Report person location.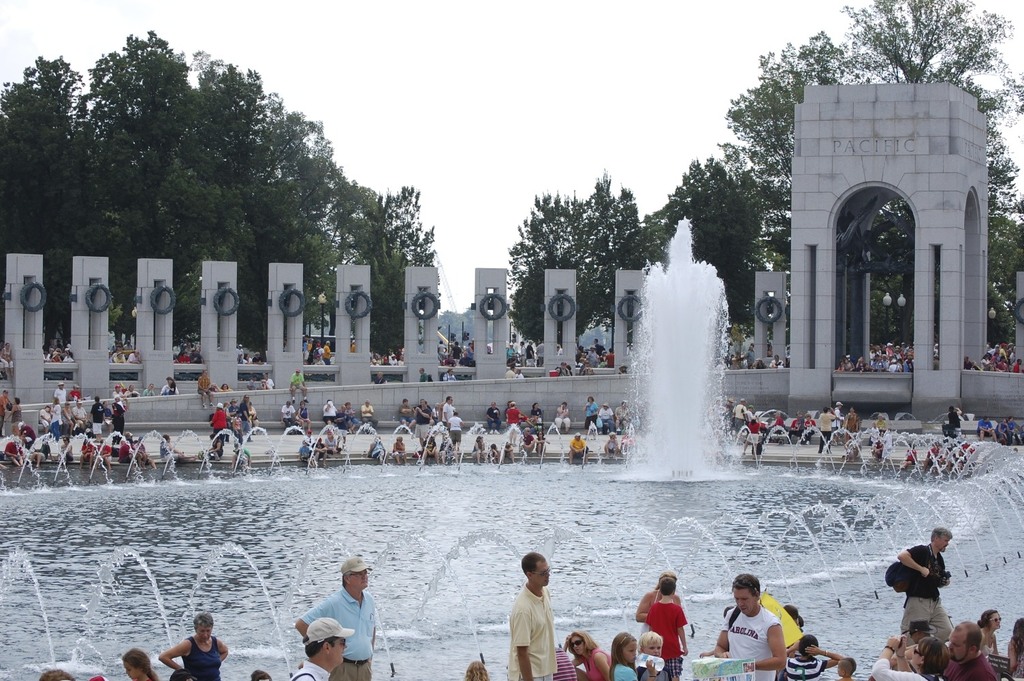
Report: Rect(0, 340, 12, 378).
